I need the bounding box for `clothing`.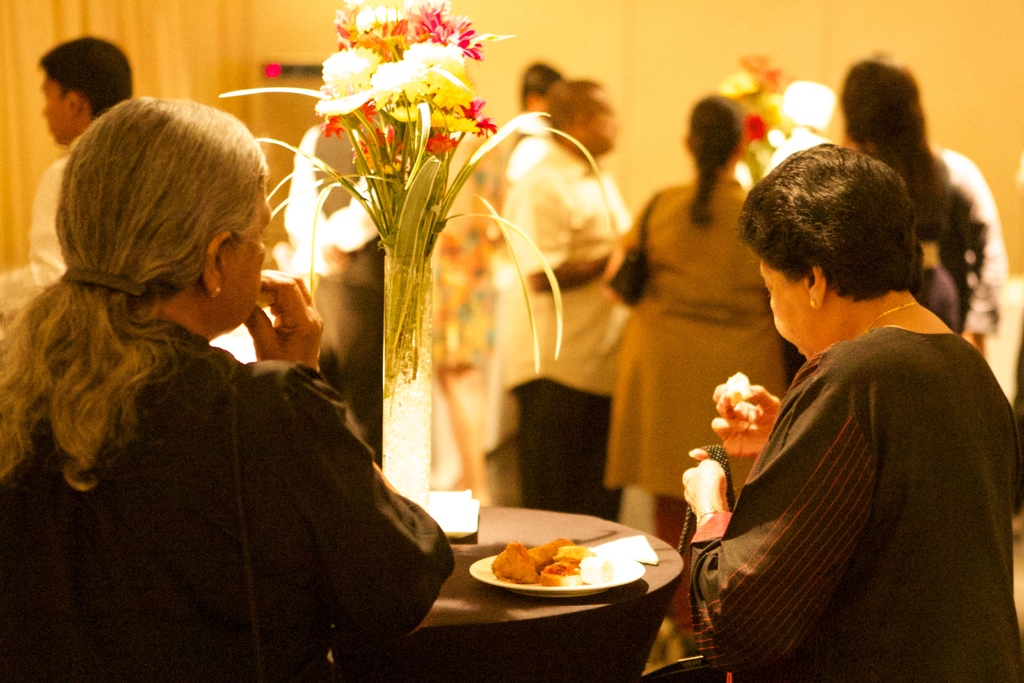
Here it is: l=24, t=146, r=260, b=319.
